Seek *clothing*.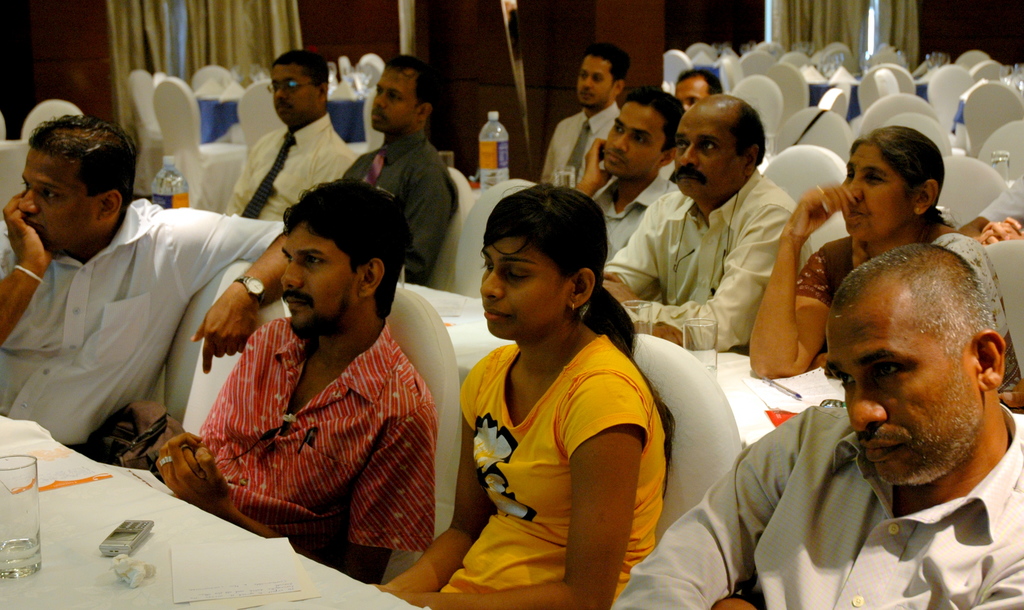
<region>222, 110, 353, 220</region>.
